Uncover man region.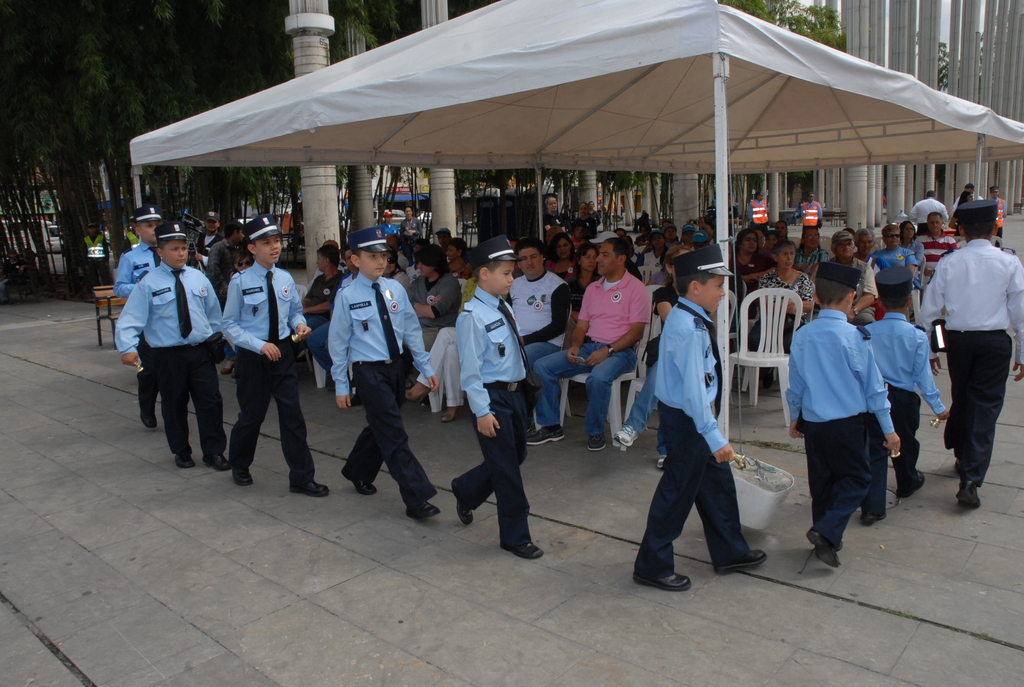
Uncovered: <bbox>510, 250, 570, 367</bbox>.
